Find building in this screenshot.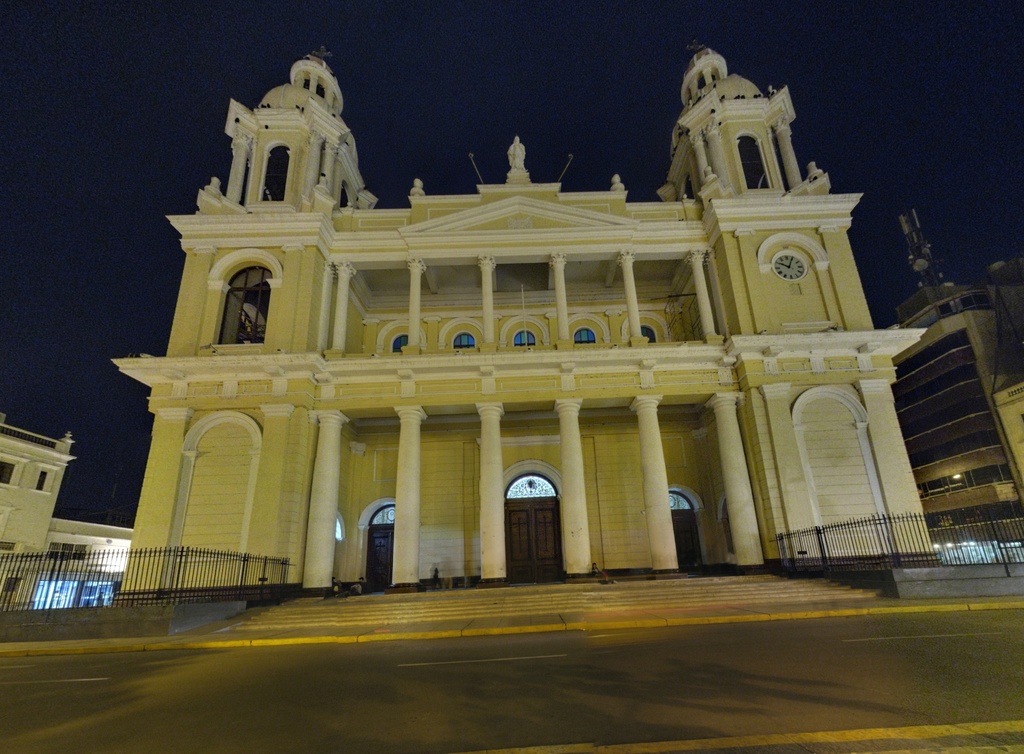
The bounding box for building is bbox=(891, 208, 1023, 542).
